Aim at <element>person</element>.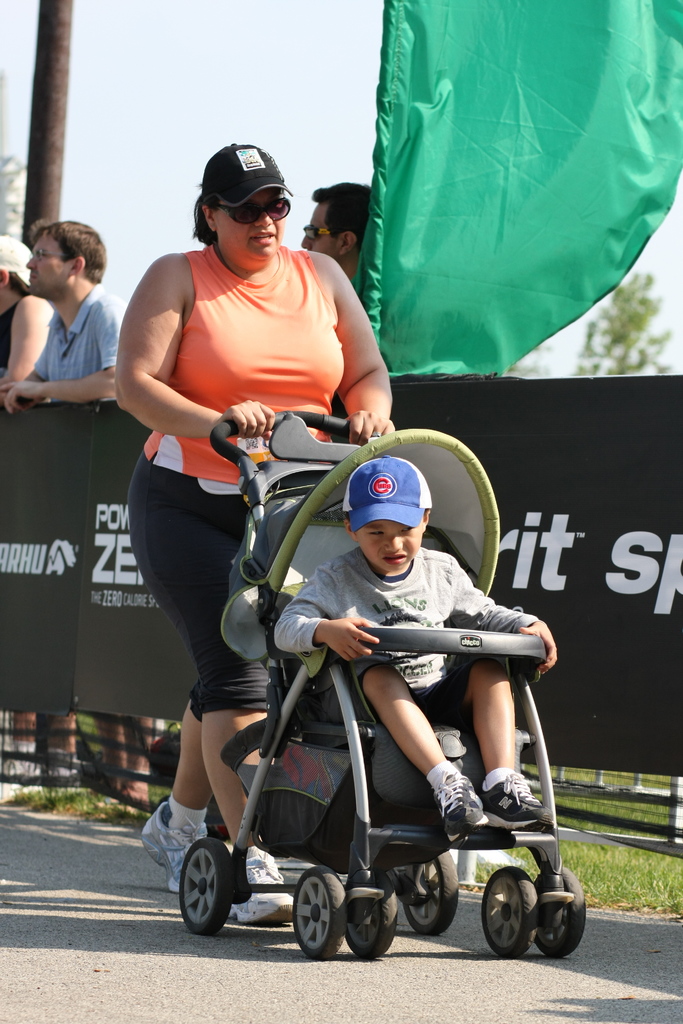
Aimed at <box>263,468,561,841</box>.
